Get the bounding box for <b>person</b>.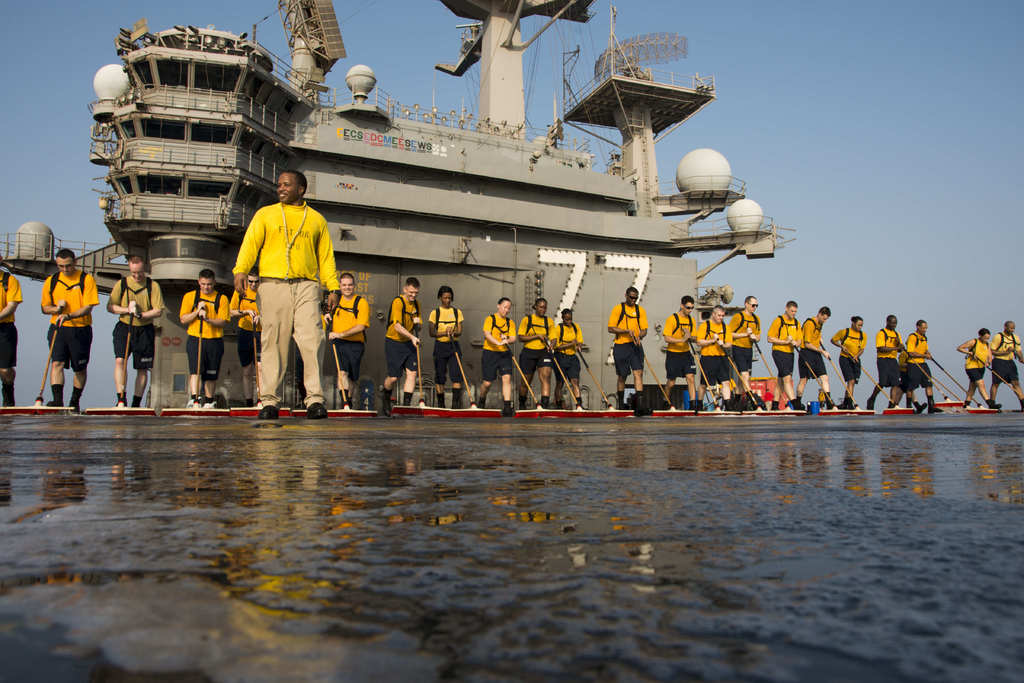
732 290 765 402.
